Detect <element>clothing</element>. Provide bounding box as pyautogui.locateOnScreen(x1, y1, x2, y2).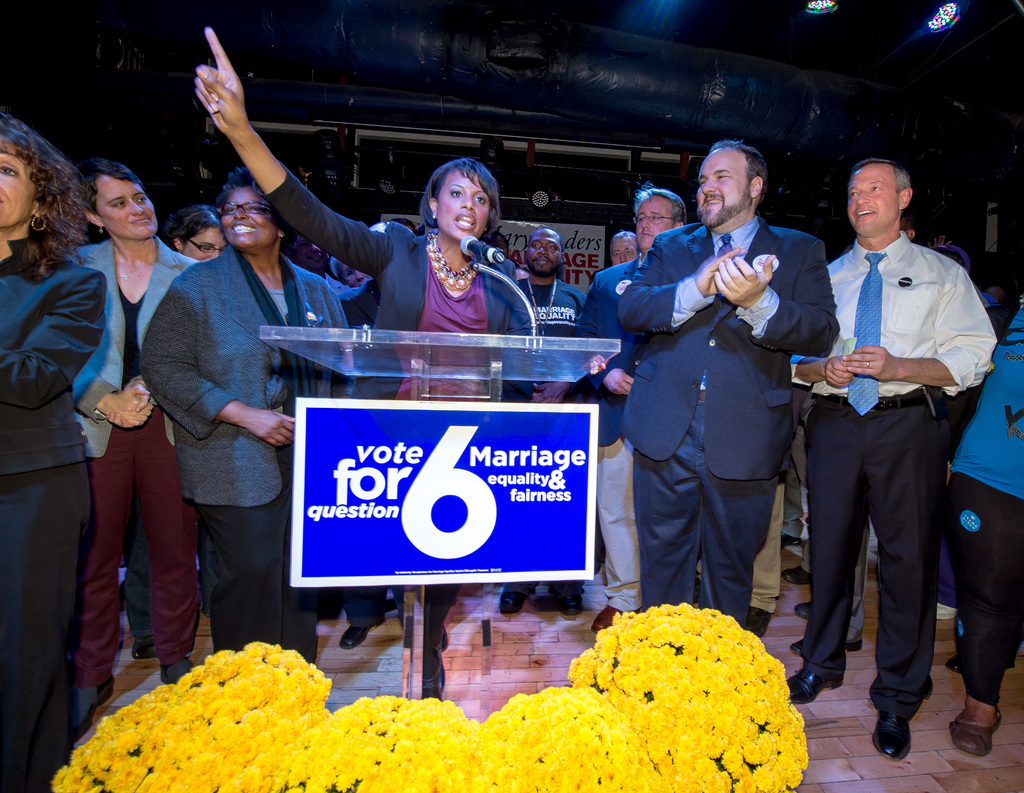
pyautogui.locateOnScreen(0, 234, 105, 792).
